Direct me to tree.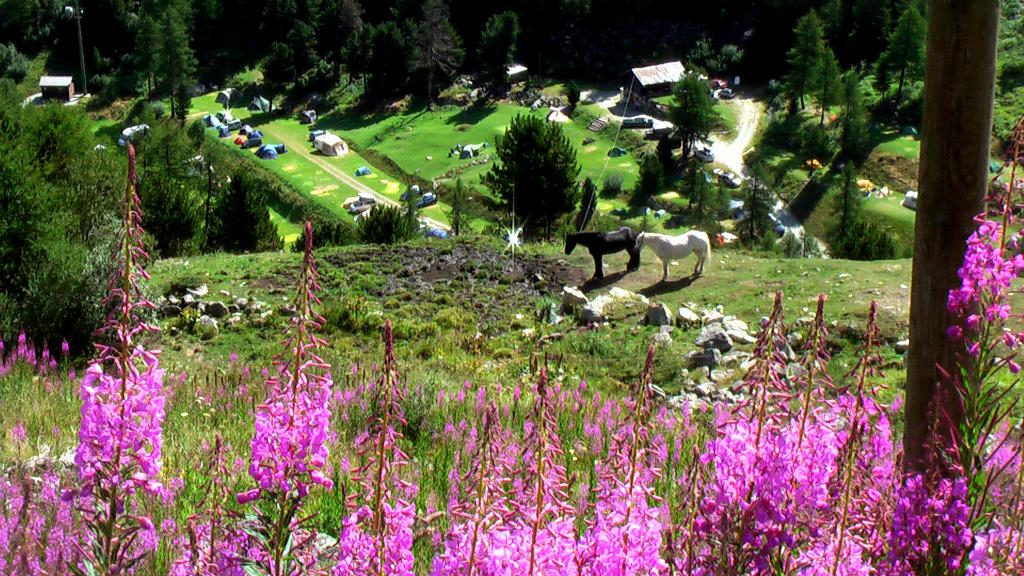
Direction: (left=354, top=207, right=405, bottom=248).
